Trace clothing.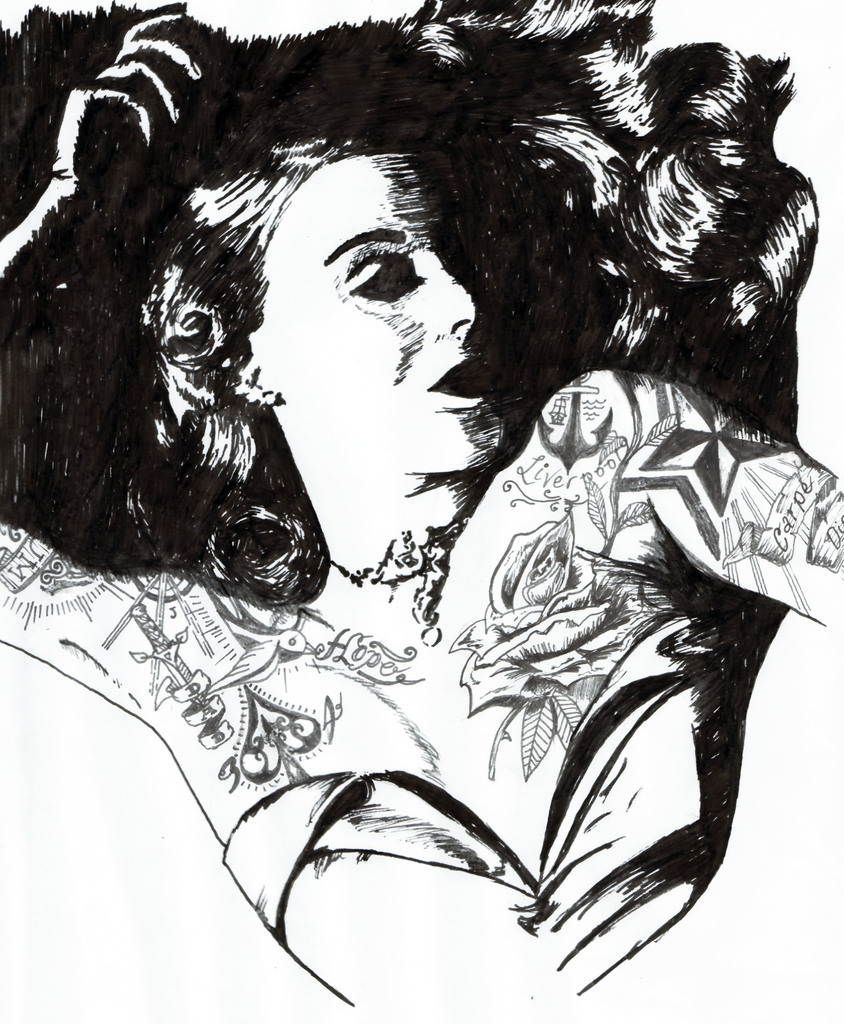
Traced to 0,351,843,979.
